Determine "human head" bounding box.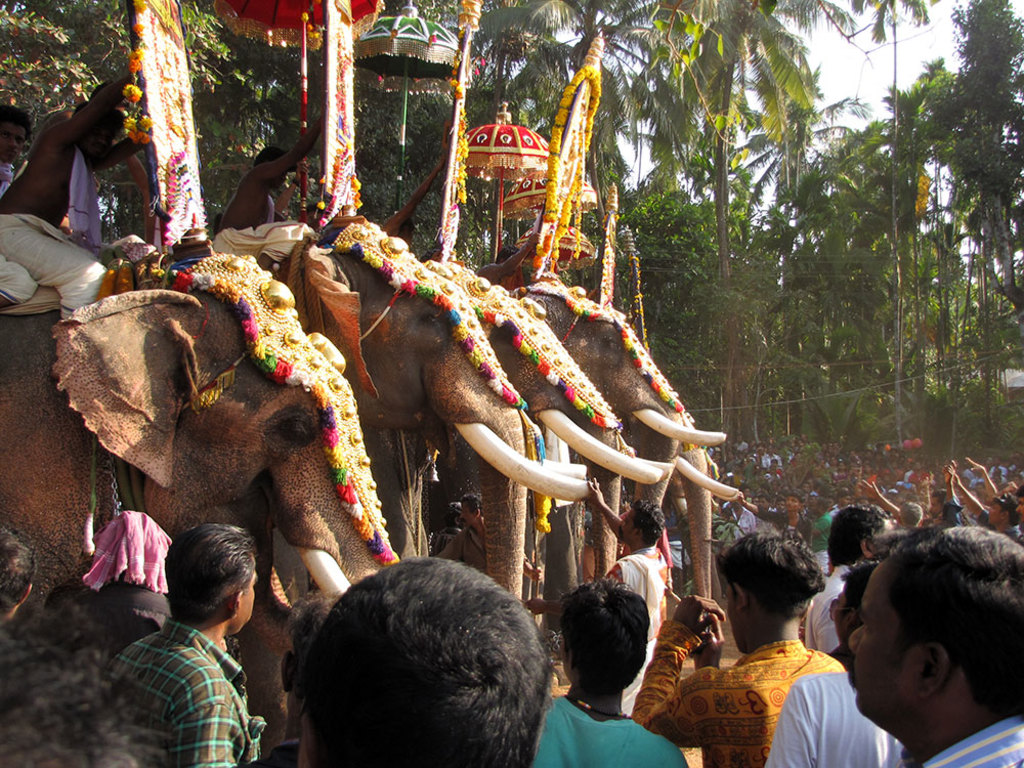
Determined: x1=0 y1=103 x2=32 y2=160.
